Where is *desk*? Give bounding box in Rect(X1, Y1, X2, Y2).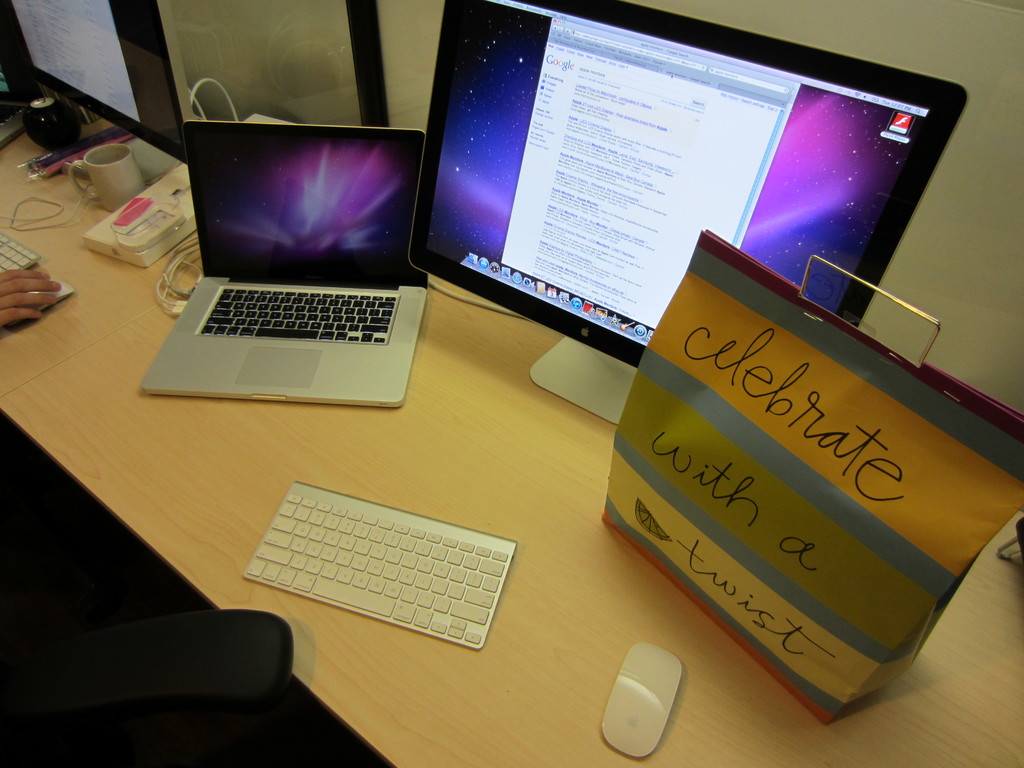
Rect(8, 137, 1021, 762).
